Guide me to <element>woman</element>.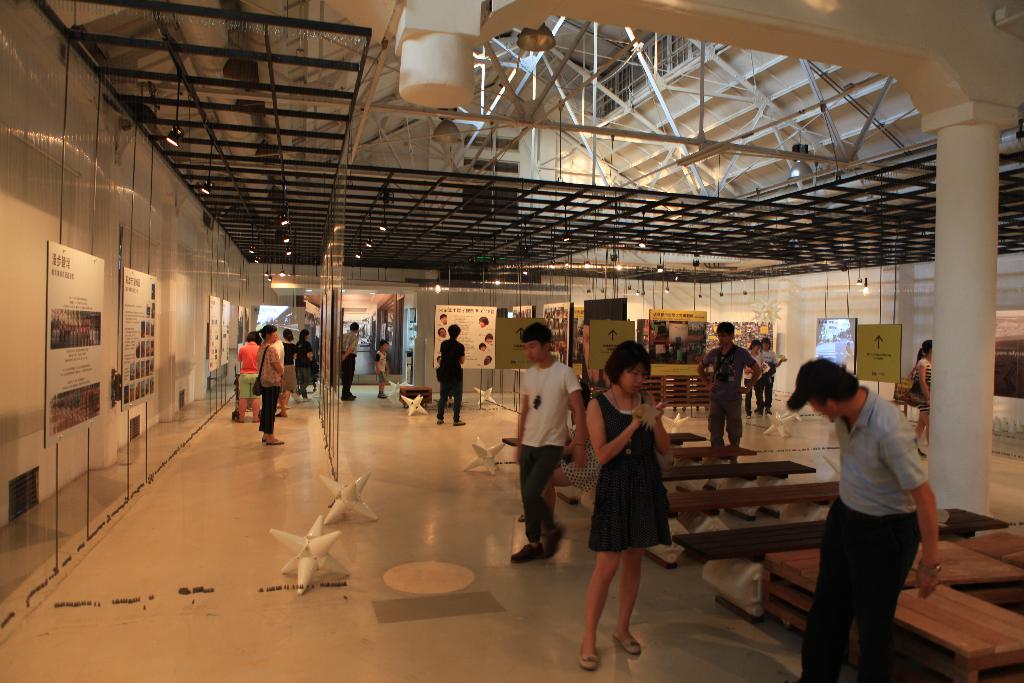
Guidance: [296, 328, 316, 403].
